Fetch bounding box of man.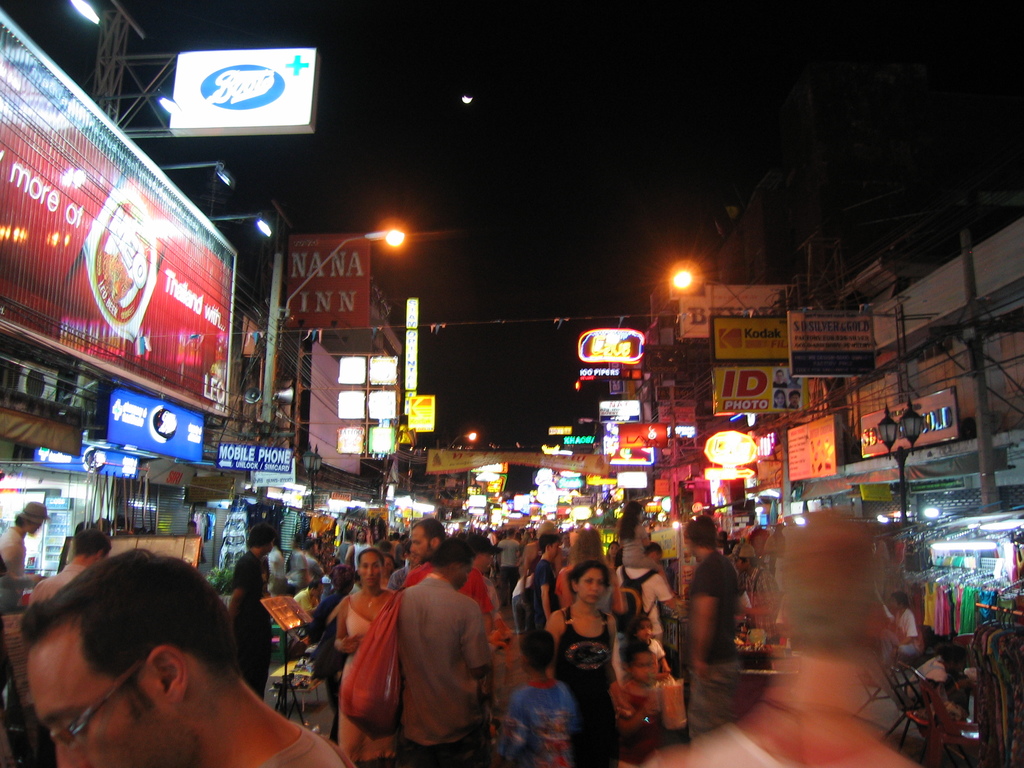
Bbox: {"x1": 646, "y1": 505, "x2": 916, "y2": 767}.
